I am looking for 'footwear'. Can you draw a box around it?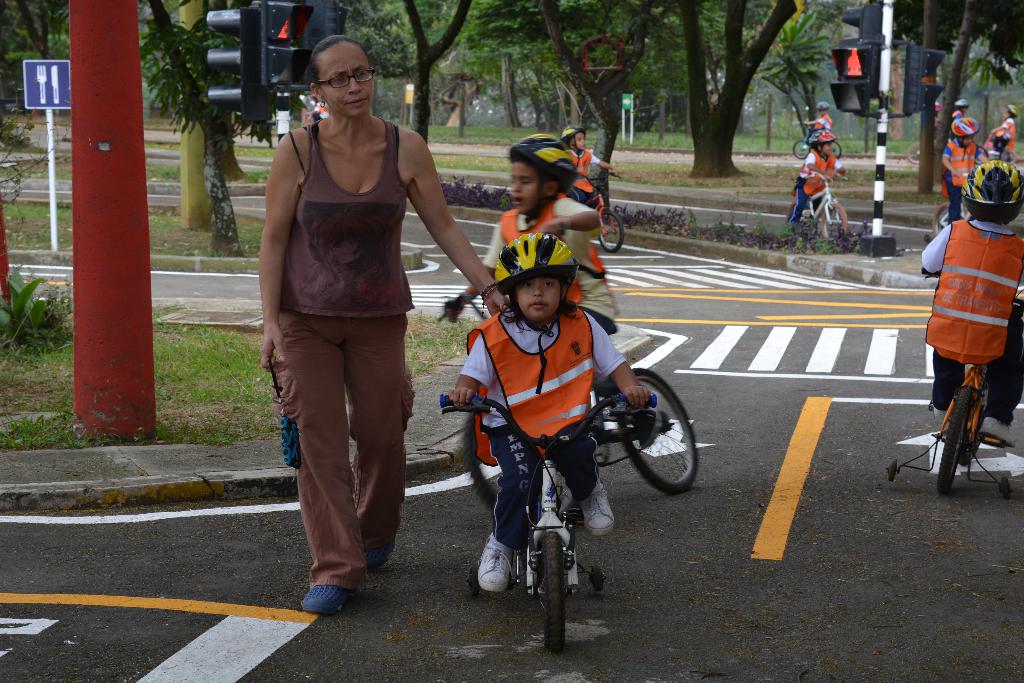
Sure, the bounding box is pyautogui.locateOnScreen(360, 543, 388, 571).
